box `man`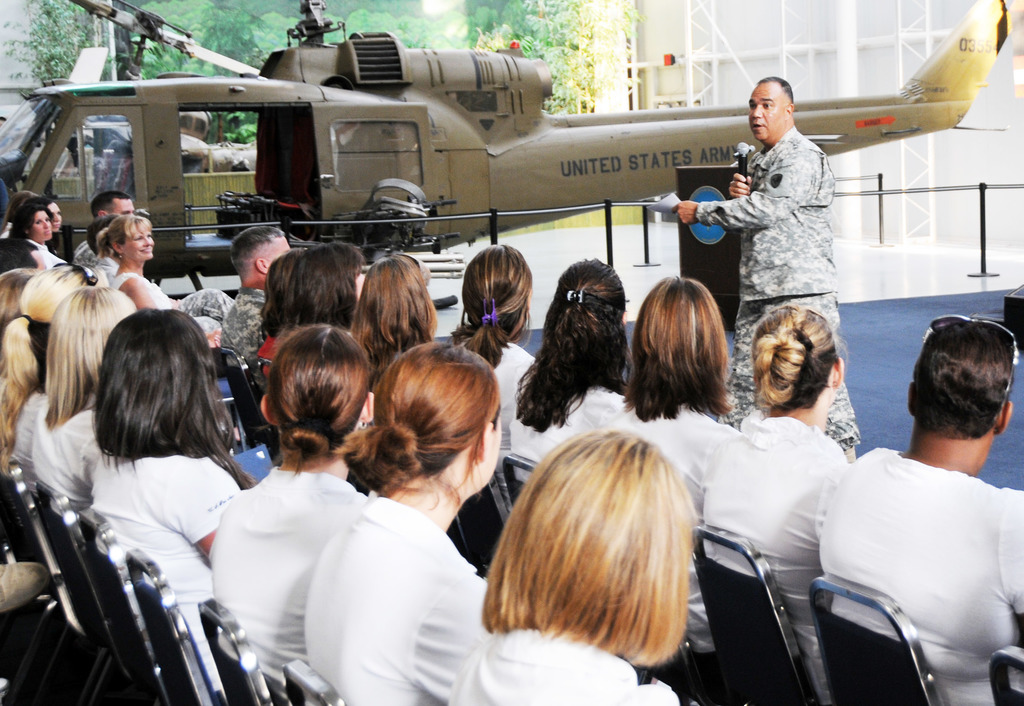
box=[221, 227, 294, 359]
